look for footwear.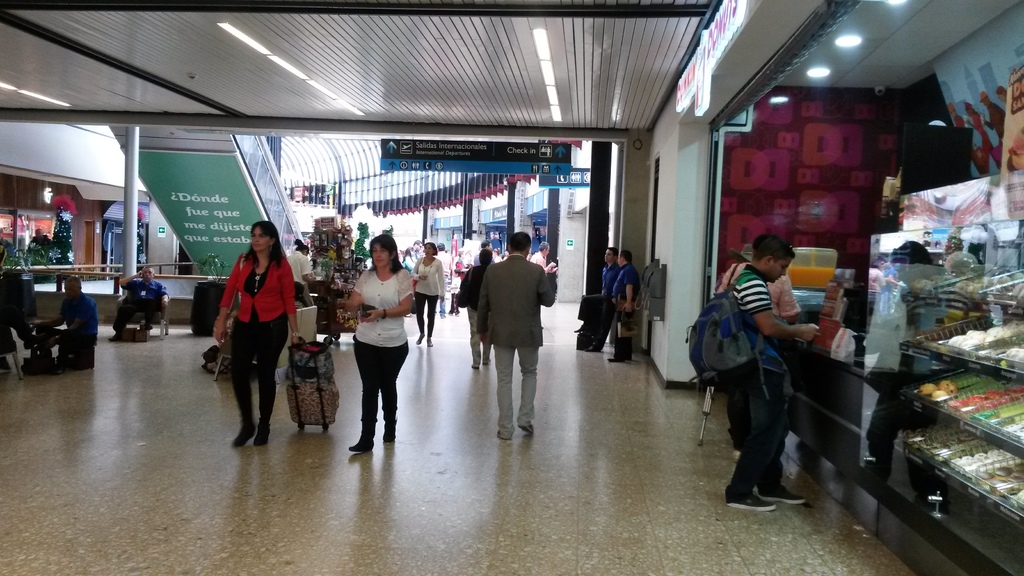
Found: [x1=610, y1=357, x2=627, y2=364].
